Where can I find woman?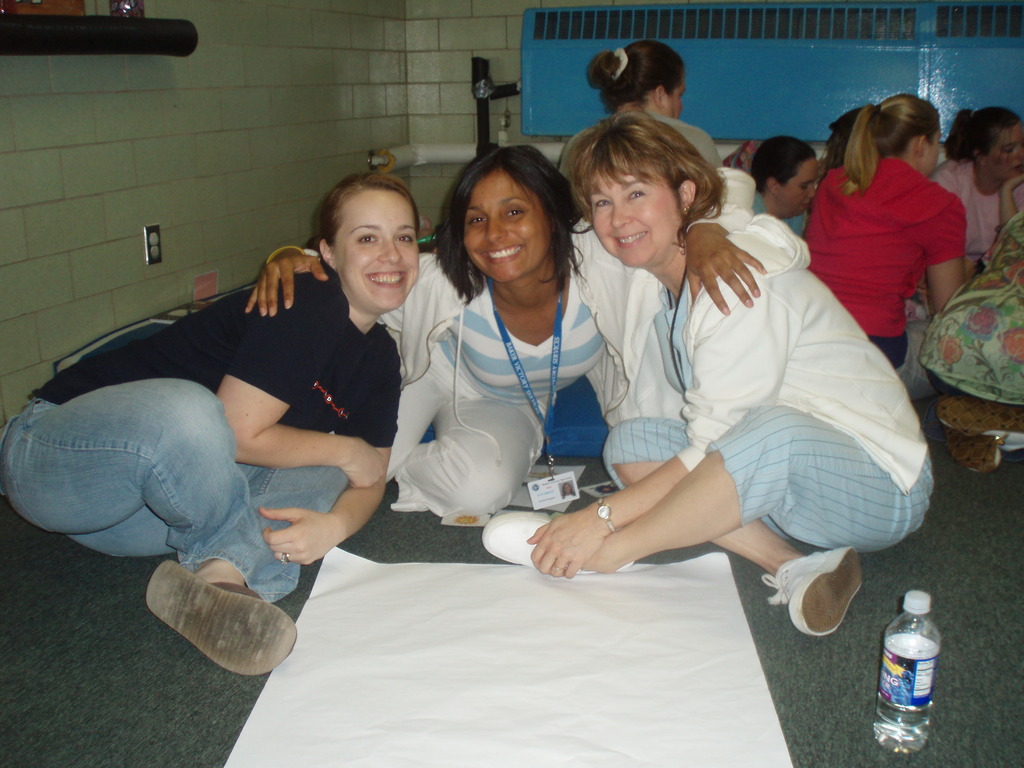
You can find it at crop(478, 109, 938, 638).
